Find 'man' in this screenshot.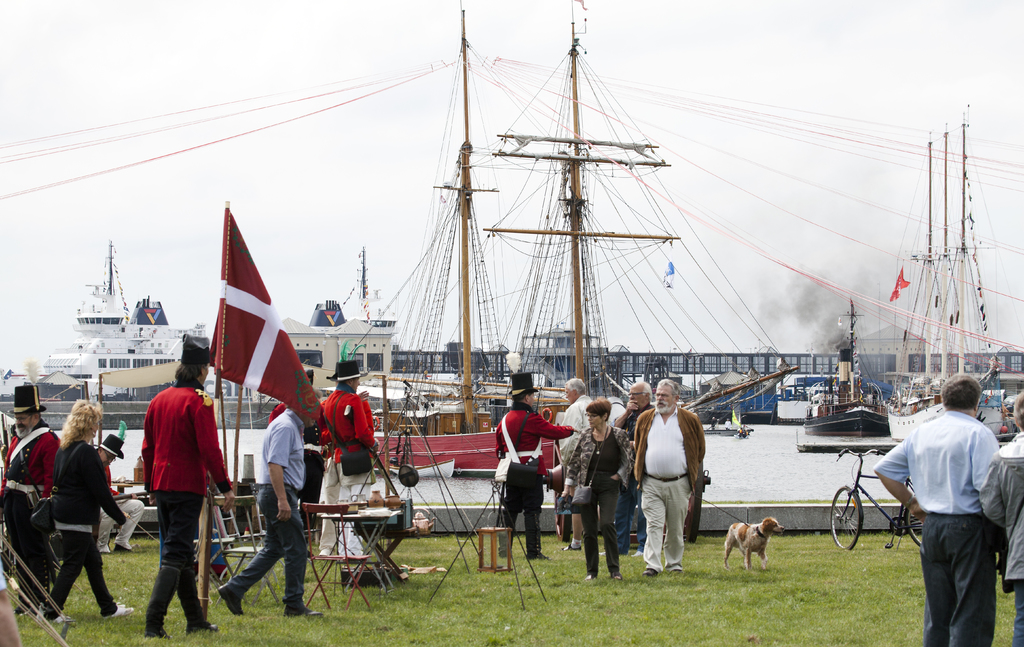
The bounding box for 'man' is 634/382/708/577.
